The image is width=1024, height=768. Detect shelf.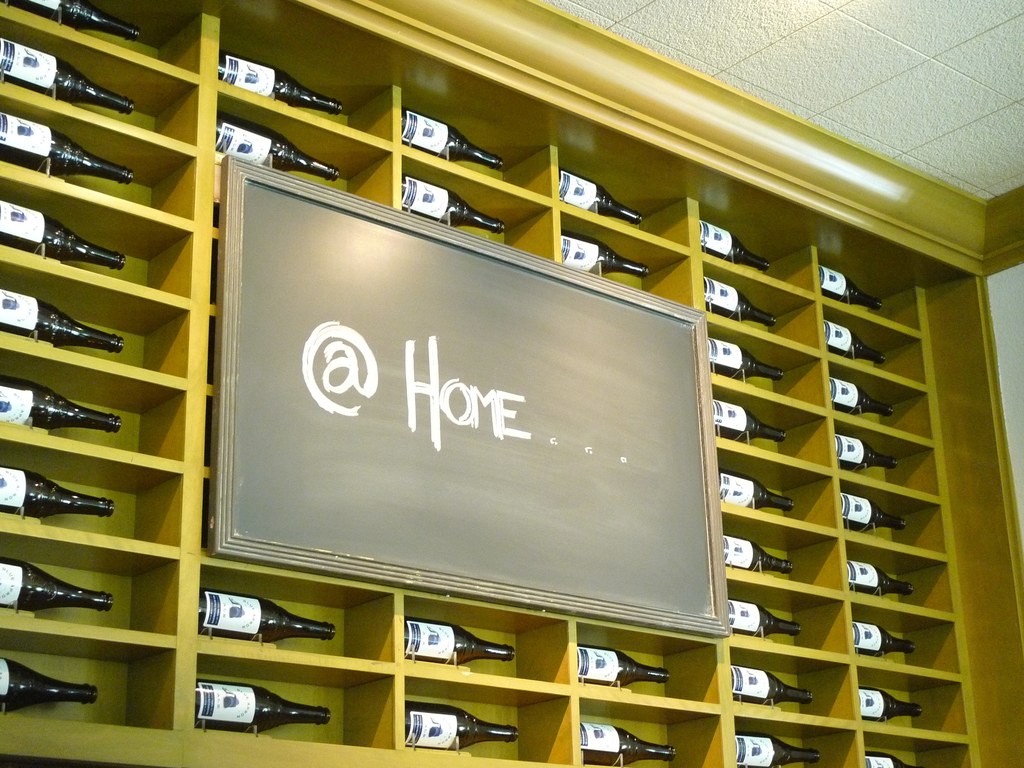
Detection: pyautogui.locateOnScreen(0, 421, 220, 556).
